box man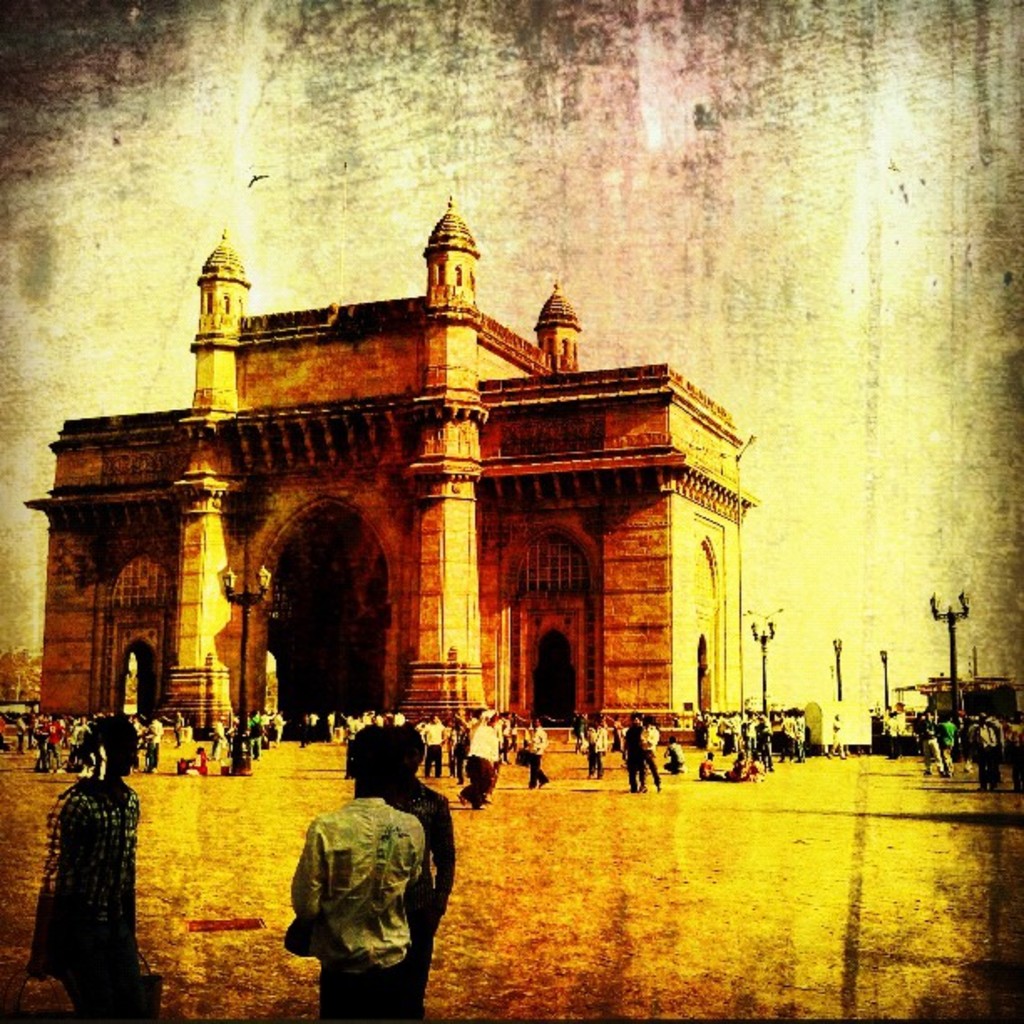
bbox(266, 740, 438, 1014)
